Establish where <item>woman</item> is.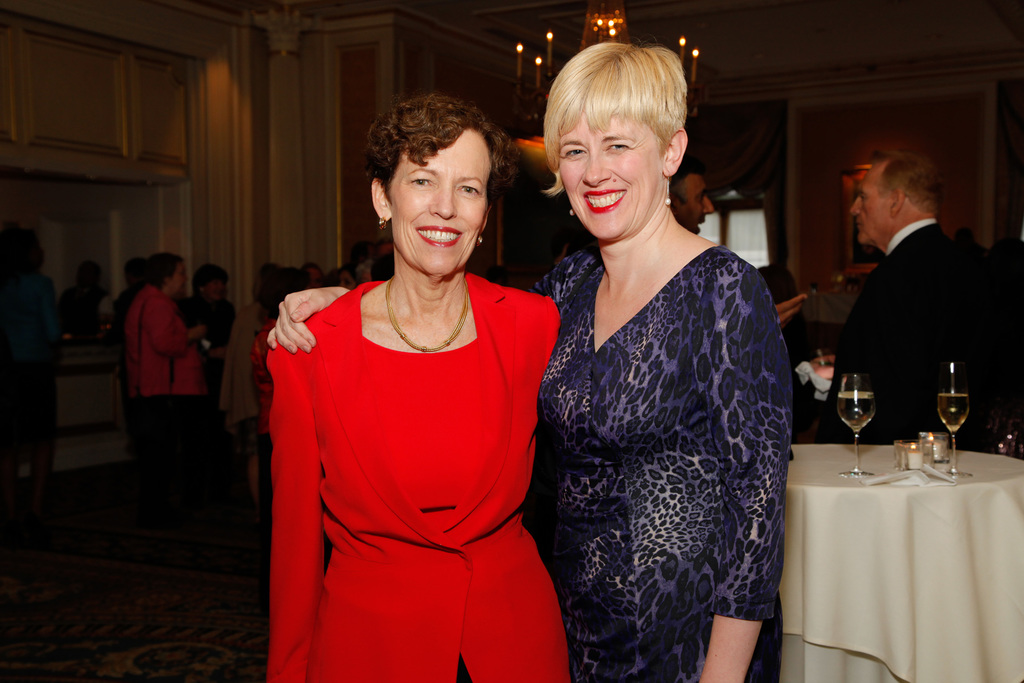
Established at crop(118, 249, 210, 513).
